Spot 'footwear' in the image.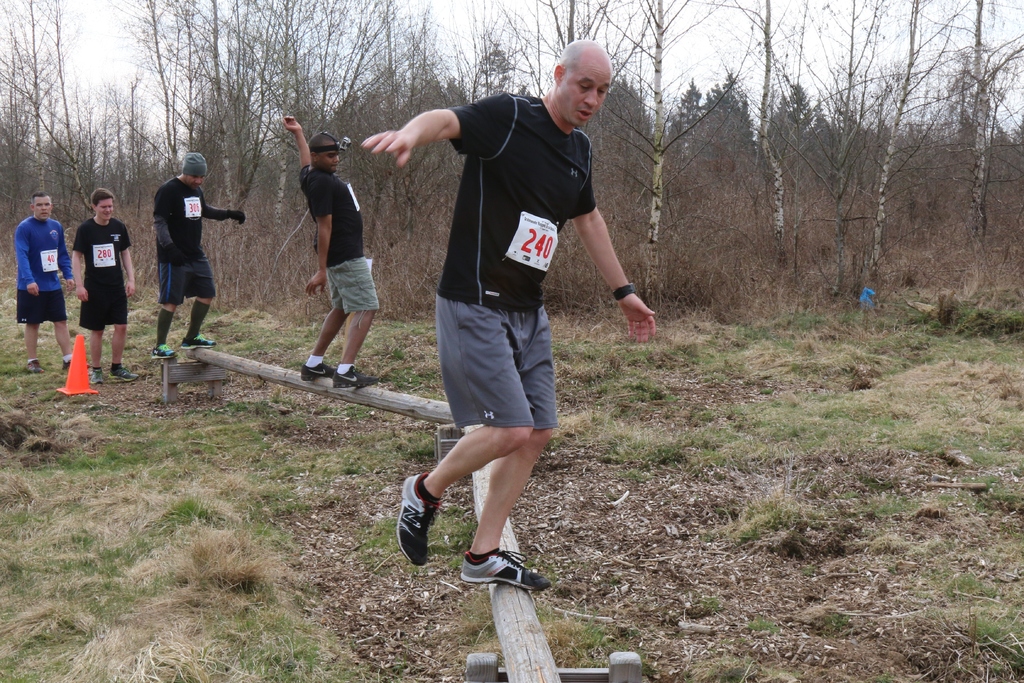
'footwear' found at detection(400, 473, 441, 567).
